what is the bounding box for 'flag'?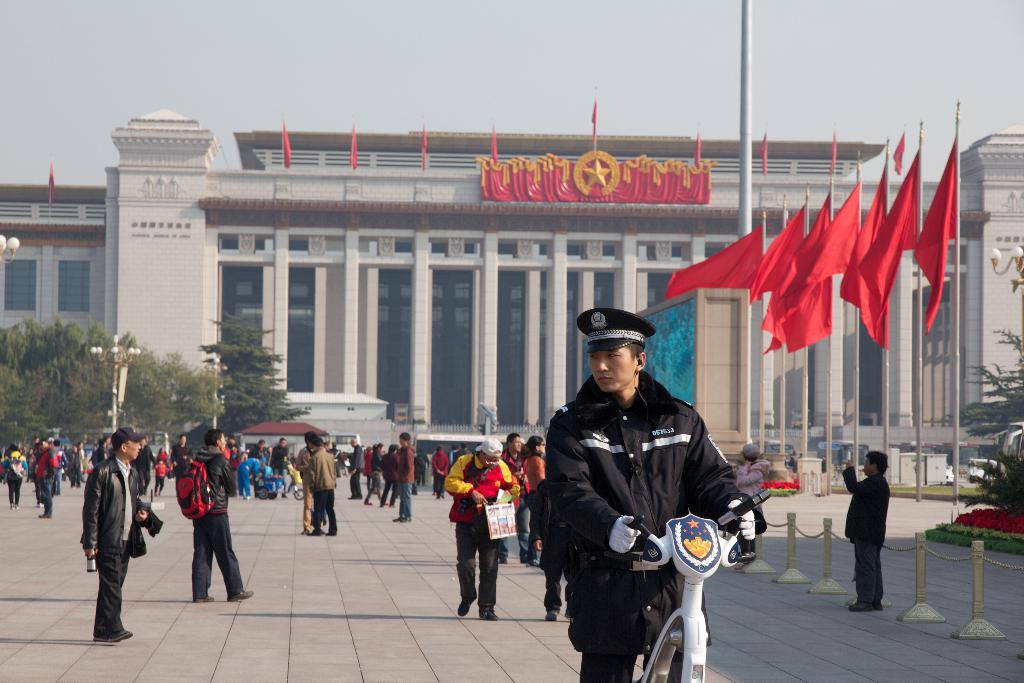
{"x1": 586, "y1": 103, "x2": 597, "y2": 150}.
